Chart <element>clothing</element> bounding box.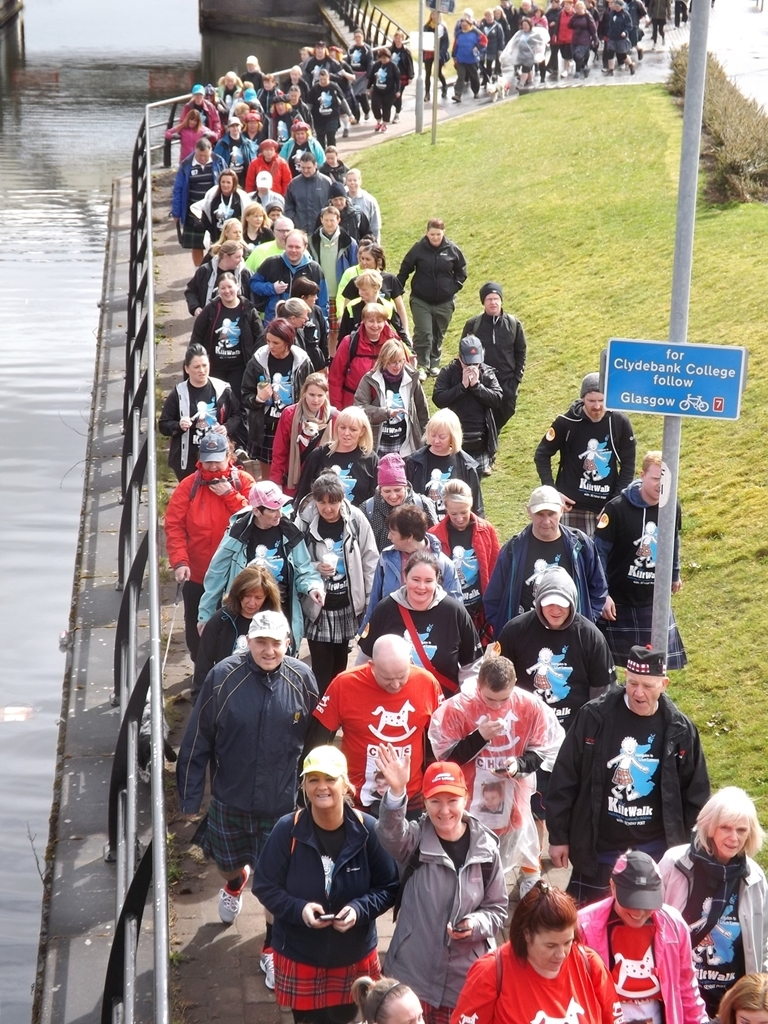
Charted: select_region(391, 233, 462, 341).
